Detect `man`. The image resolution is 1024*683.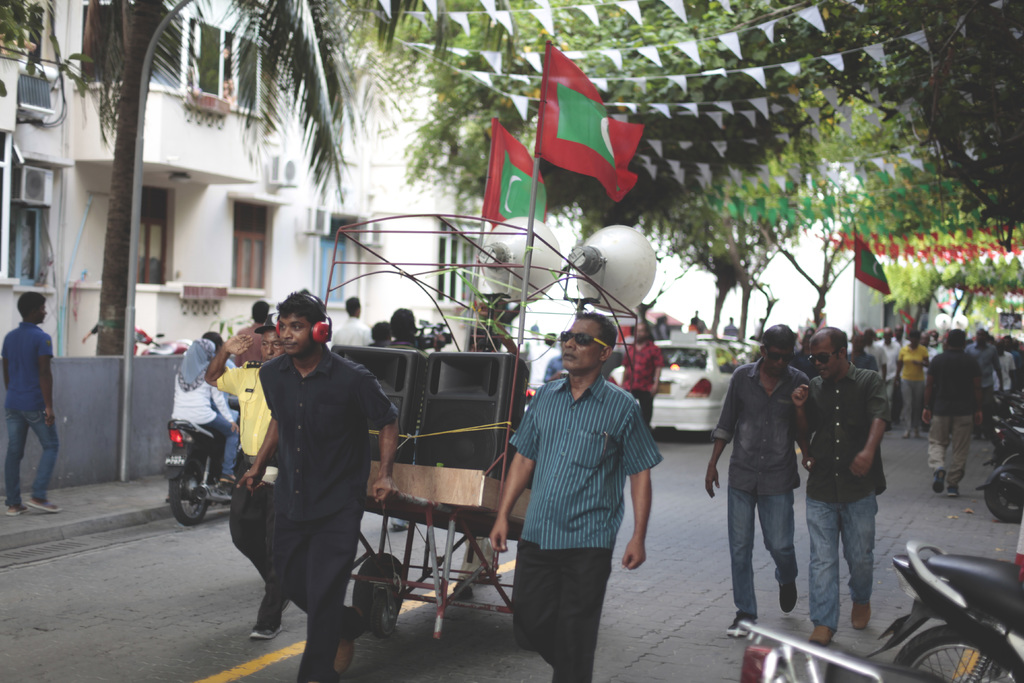
rect(790, 325, 887, 648).
